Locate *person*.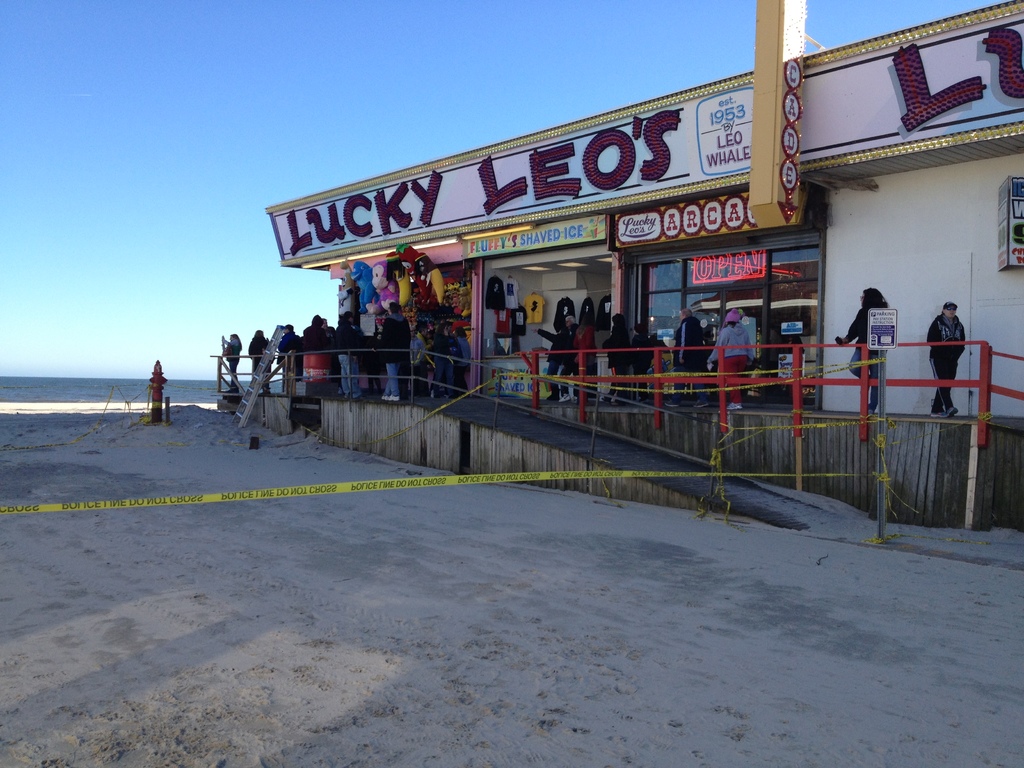
Bounding box: 923:299:966:422.
